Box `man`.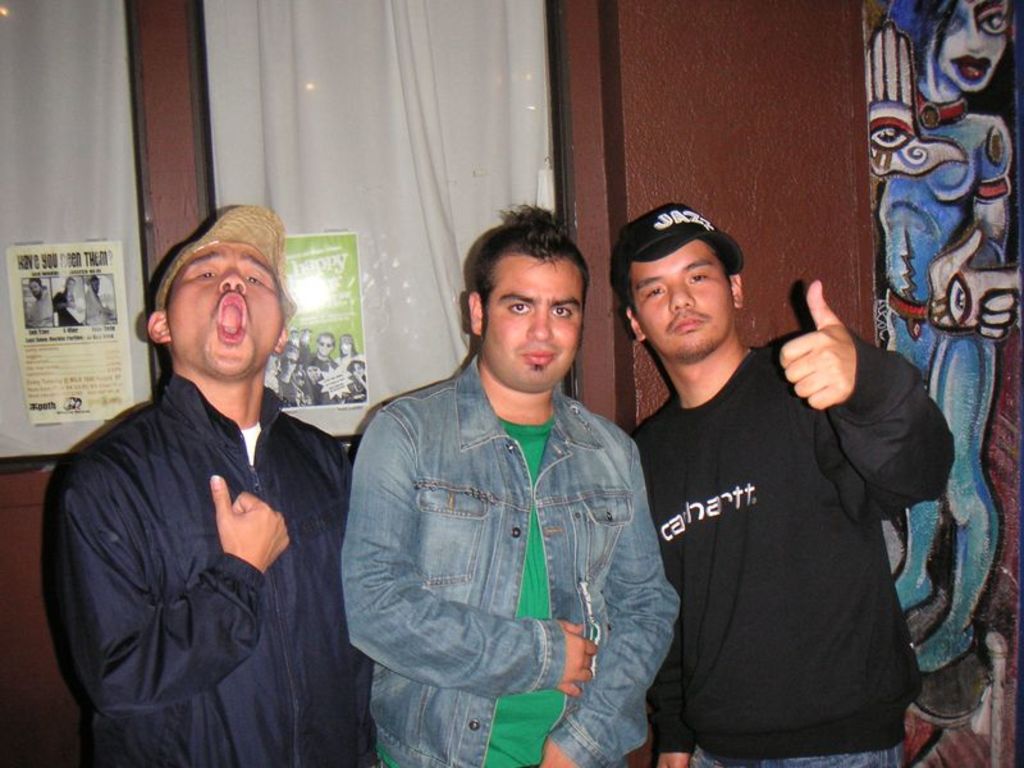
[24, 275, 55, 326].
